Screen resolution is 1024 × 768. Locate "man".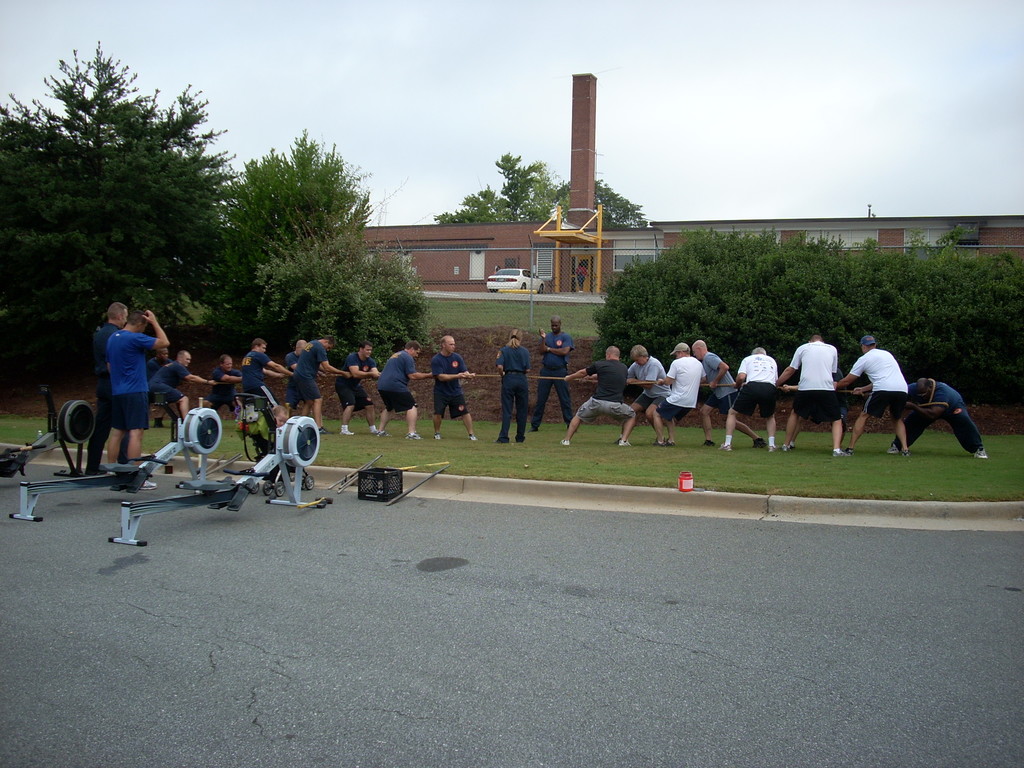
620 350 662 447.
